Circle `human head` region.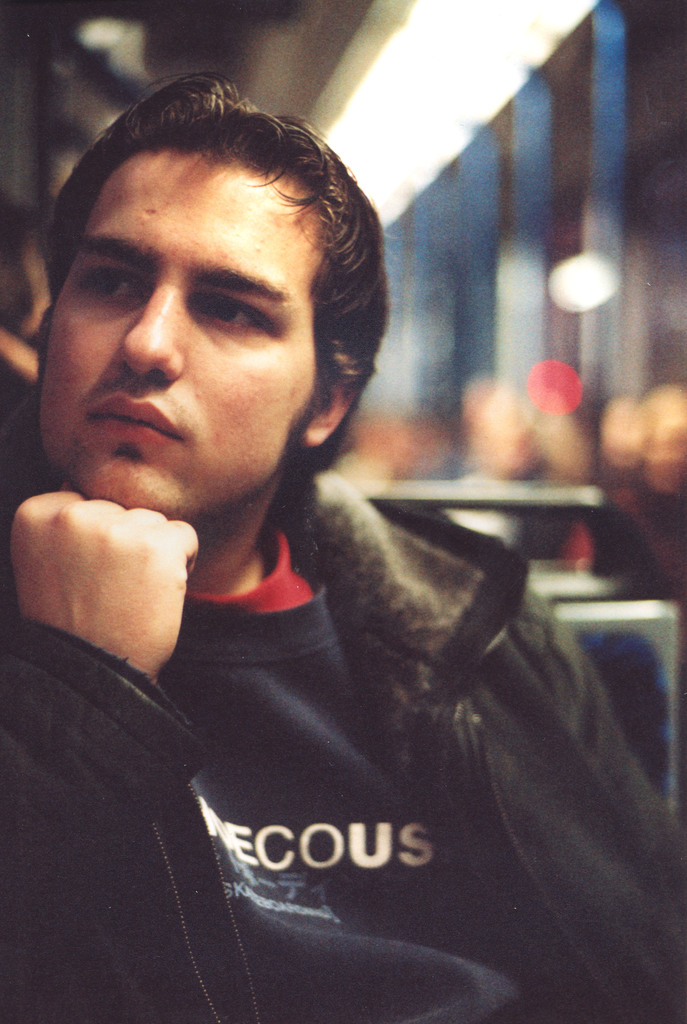
Region: detection(20, 82, 400, 518).
